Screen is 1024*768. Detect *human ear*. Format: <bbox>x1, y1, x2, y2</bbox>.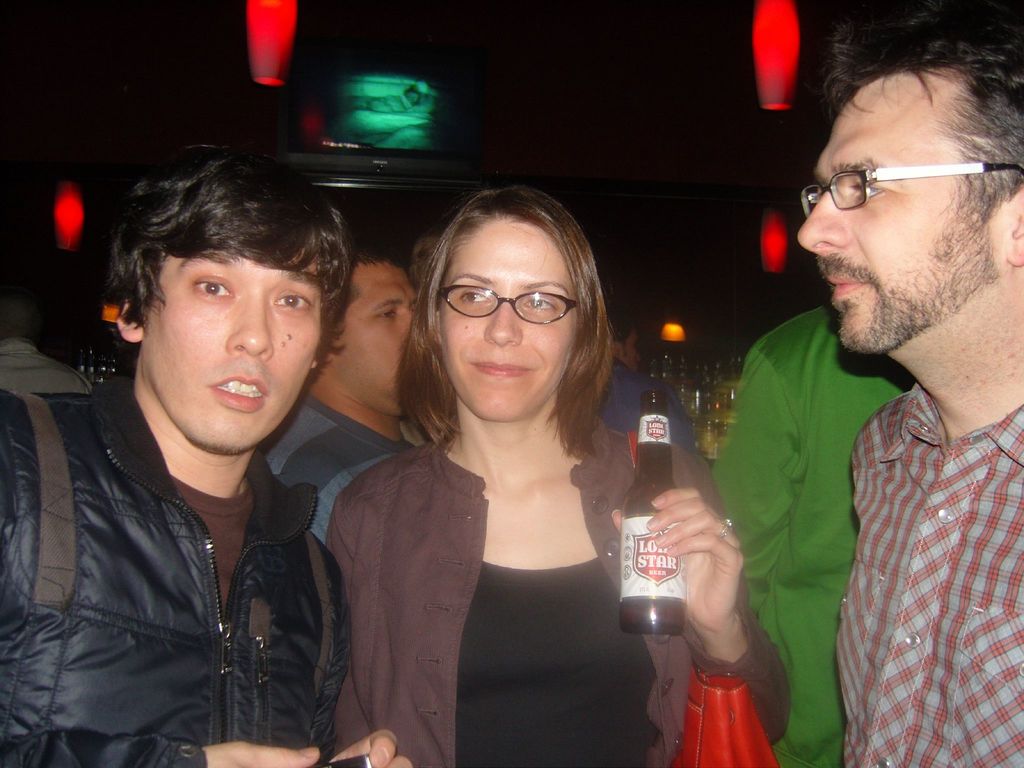
<bbox>1003, 191, 1023, 265</bbox>.
